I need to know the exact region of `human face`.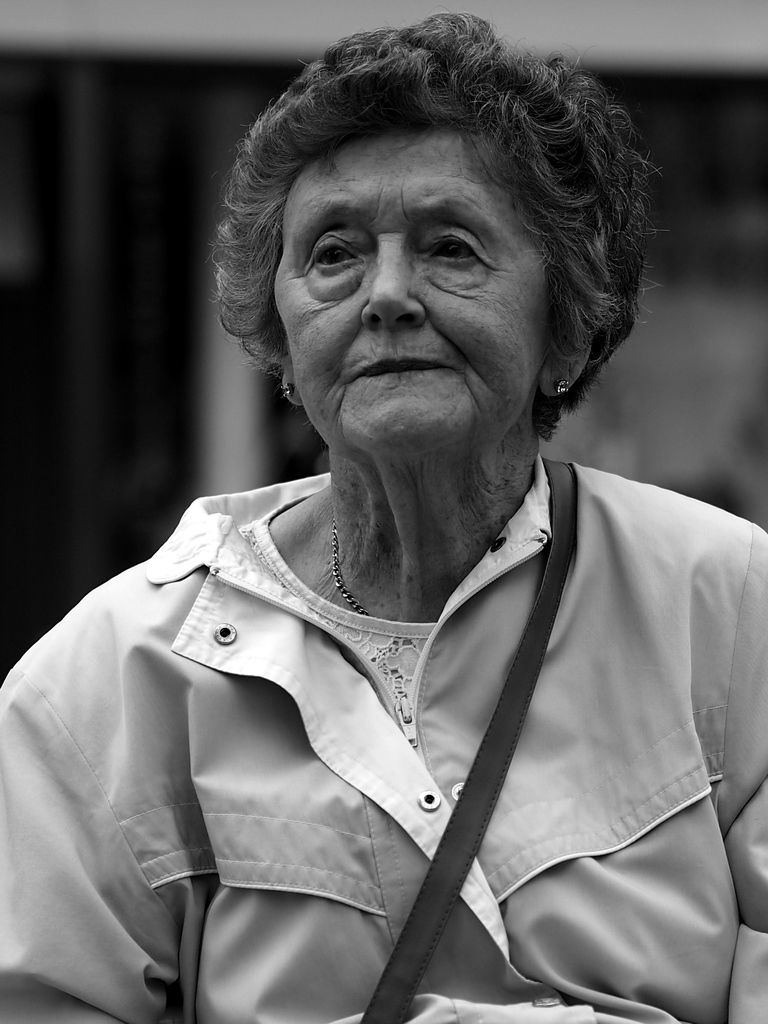
Region: {"x1": 275, "y1": 125, "x2": 542, "y2": 458}.
